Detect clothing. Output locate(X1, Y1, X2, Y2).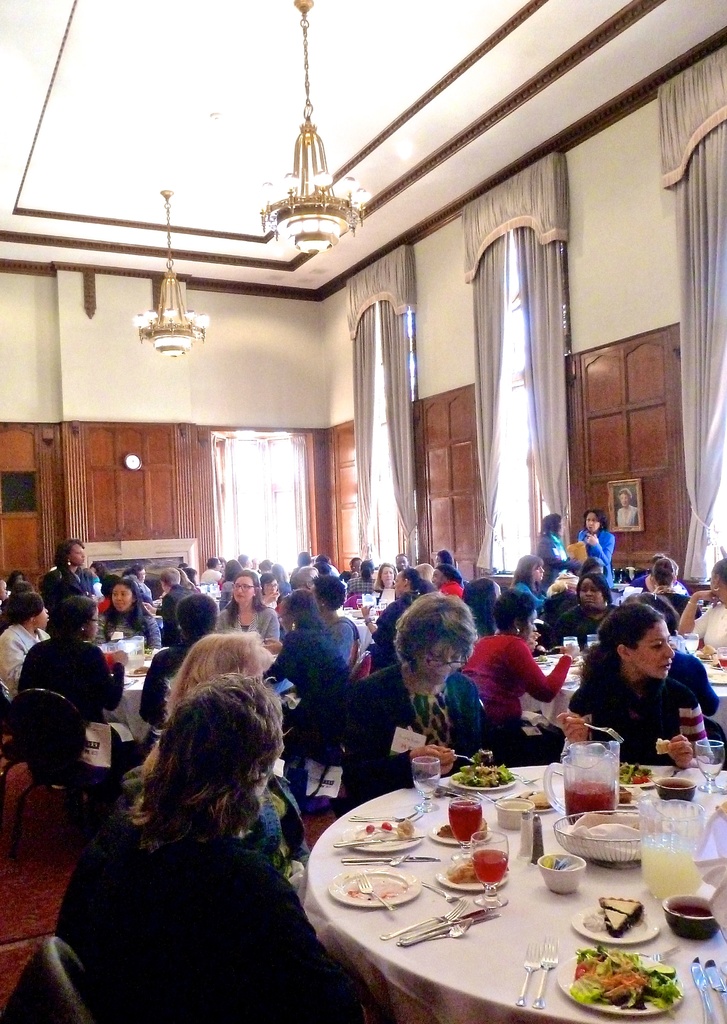
locate(568, 672, 712, 760).
